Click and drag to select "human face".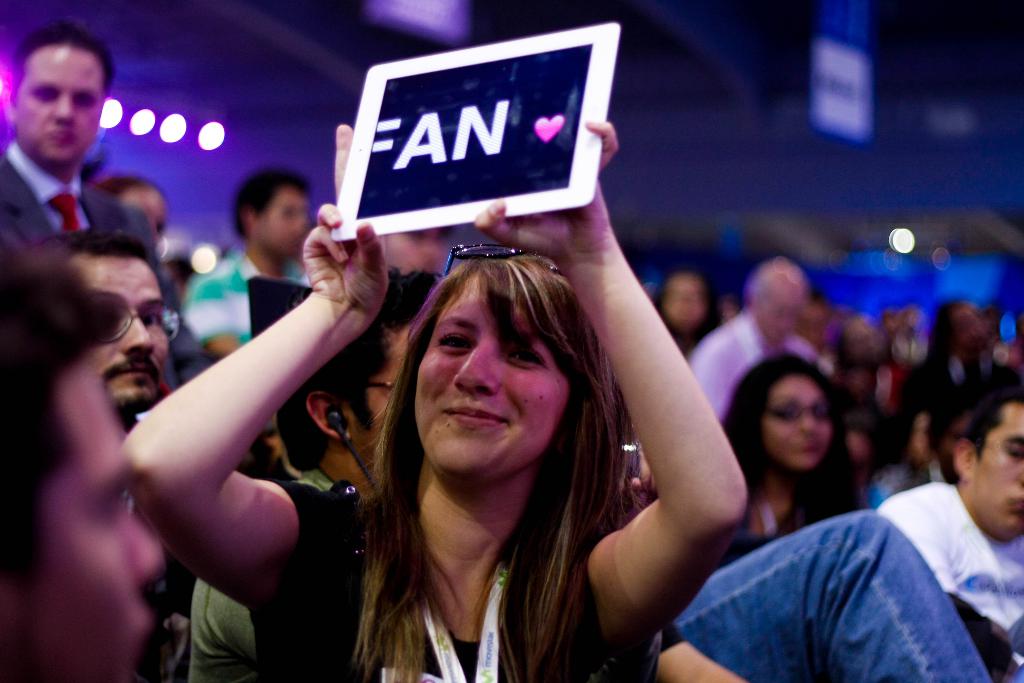
Selection: BBox(32, 356, 164, 682).
